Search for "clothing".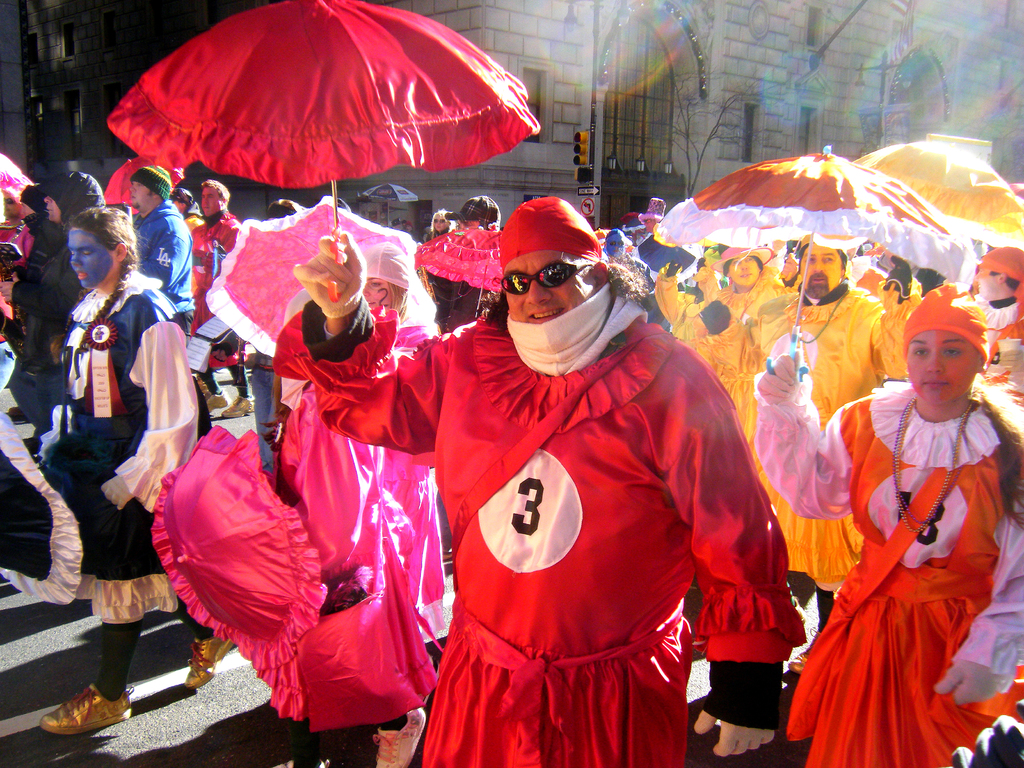
Found at {"x1": 148, "y1": 317, "x2": 445, "y2": 733}.
